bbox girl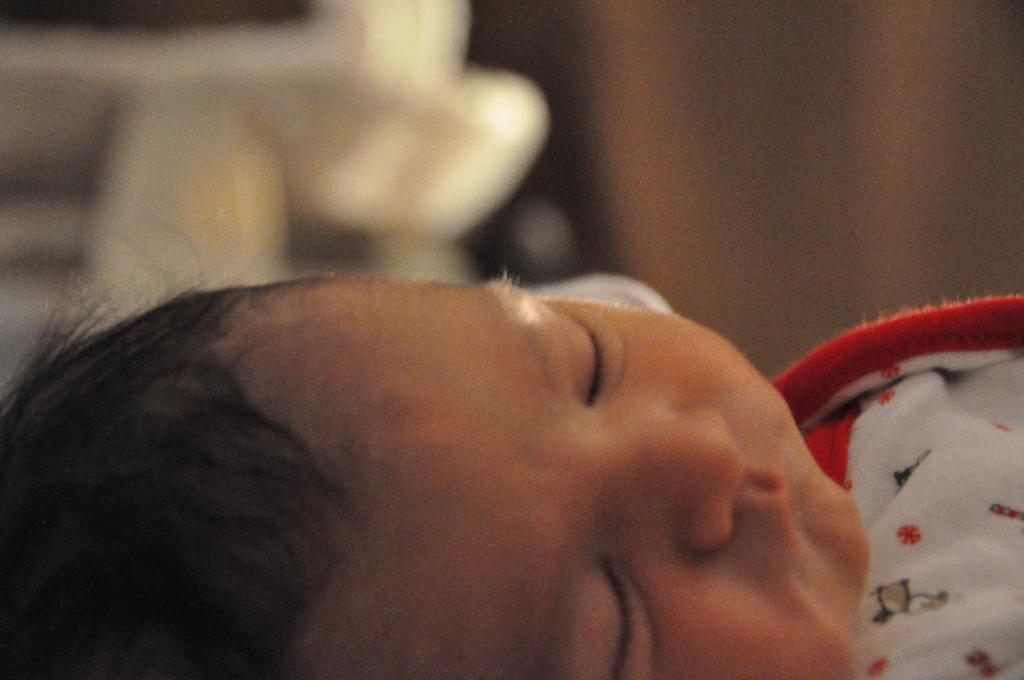
[0,280,1023,679]
